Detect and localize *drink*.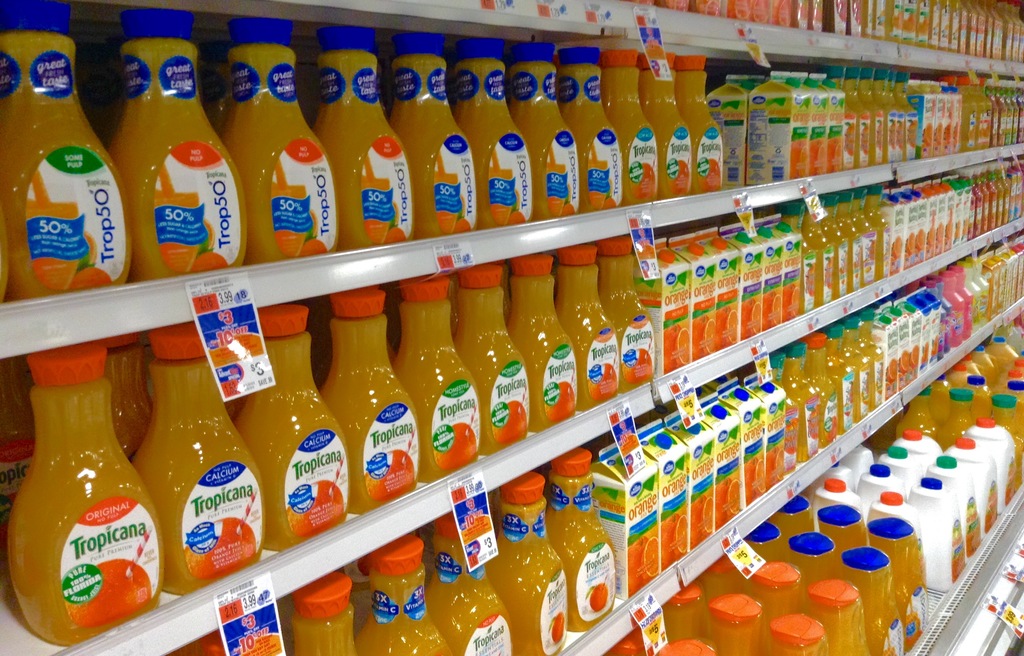
Localized at [847,65,854,169].
